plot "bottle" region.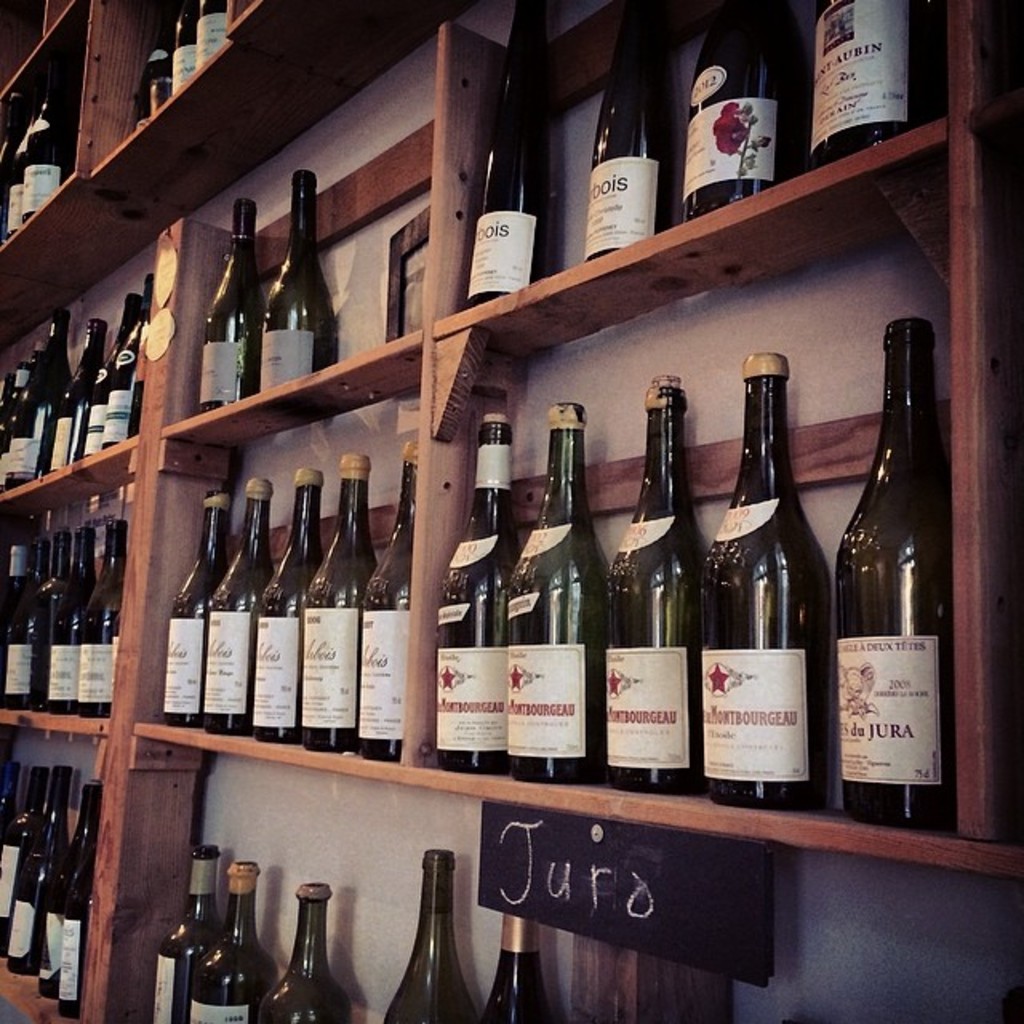
Plotted at bbox(58, 808, 101, 1019).
